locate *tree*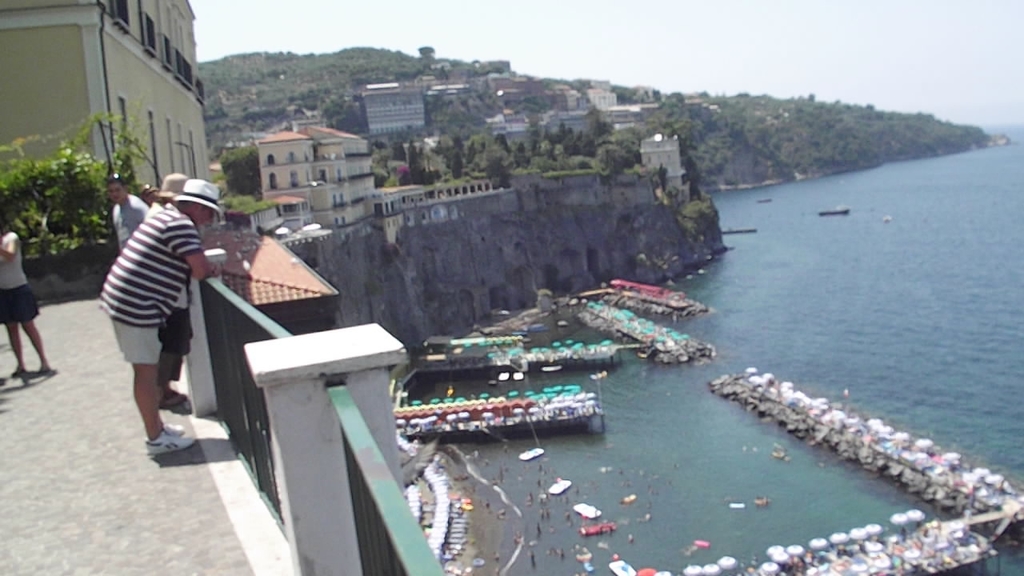
[left=5, top=100, right=118, bottom=261]
